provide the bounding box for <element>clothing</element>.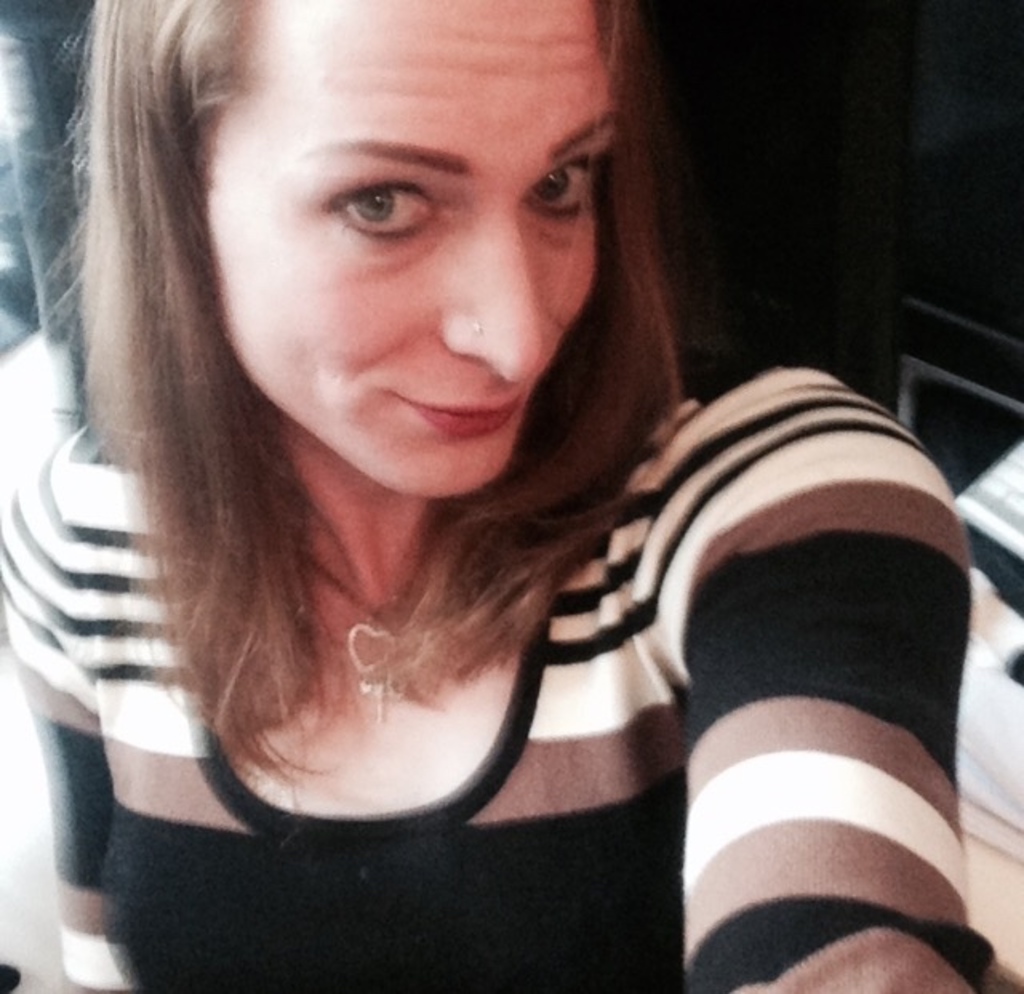
locate(0, 154, 896, 951).
